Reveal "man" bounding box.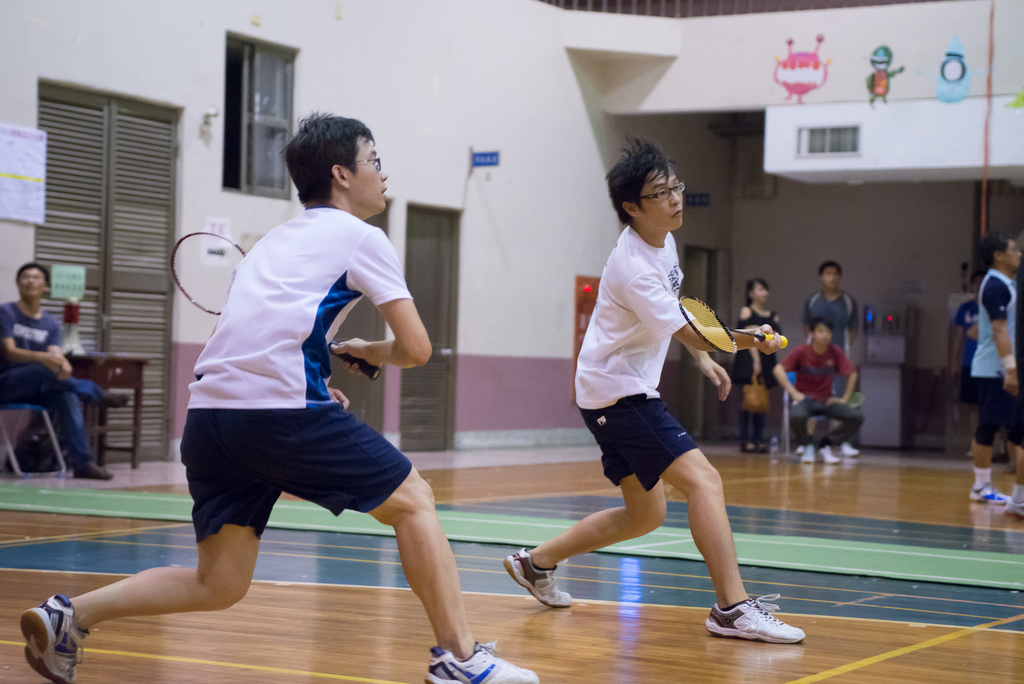
Revealed: (left=19, top=106, right=537, bottom=682).
